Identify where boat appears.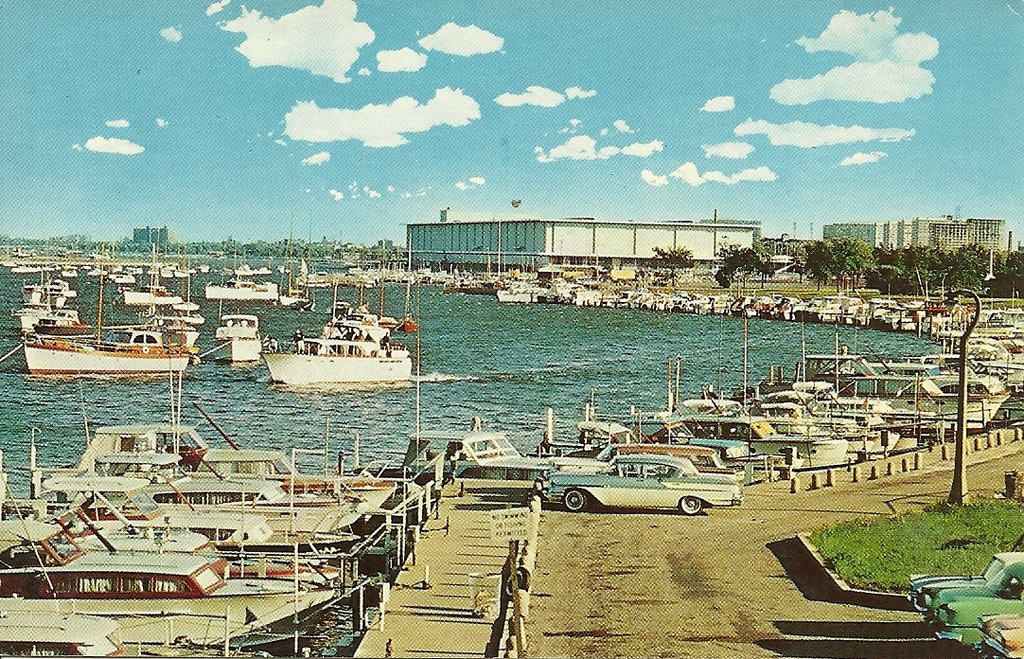
Appears at box=[0, 602, 275, 658].
